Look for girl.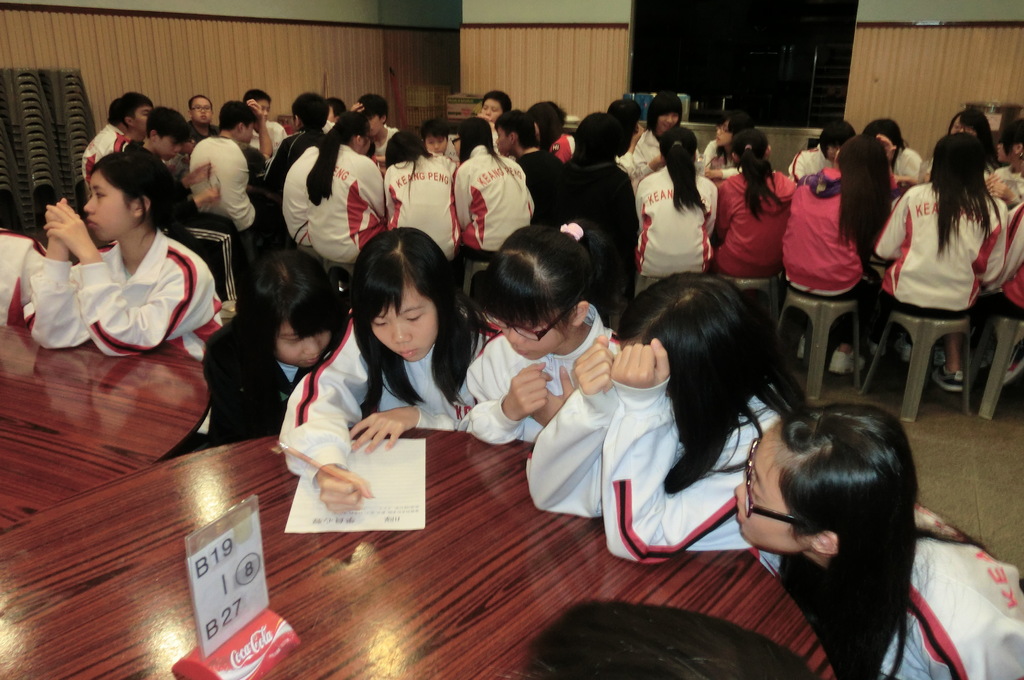
Found: [465,213,617,444].
